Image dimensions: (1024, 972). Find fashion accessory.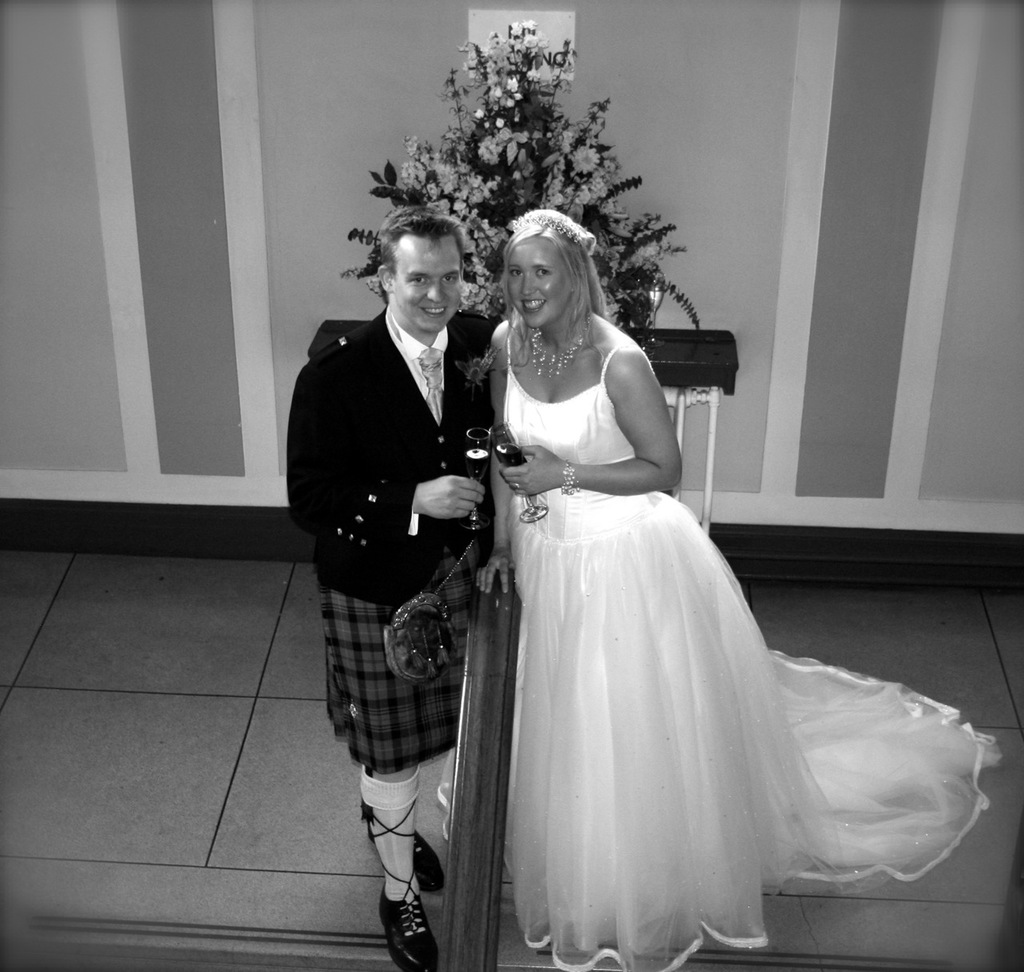
(left=368, top=830, right=445, bottom=893).
